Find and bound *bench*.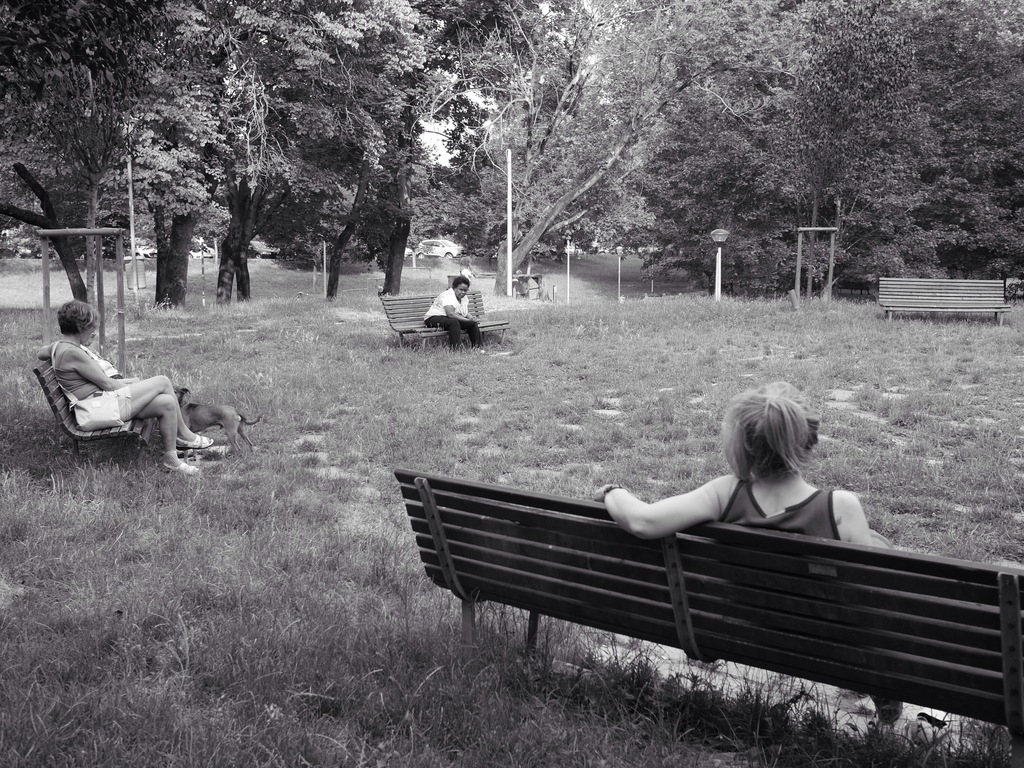
Bound: [401,466,1023,747].
